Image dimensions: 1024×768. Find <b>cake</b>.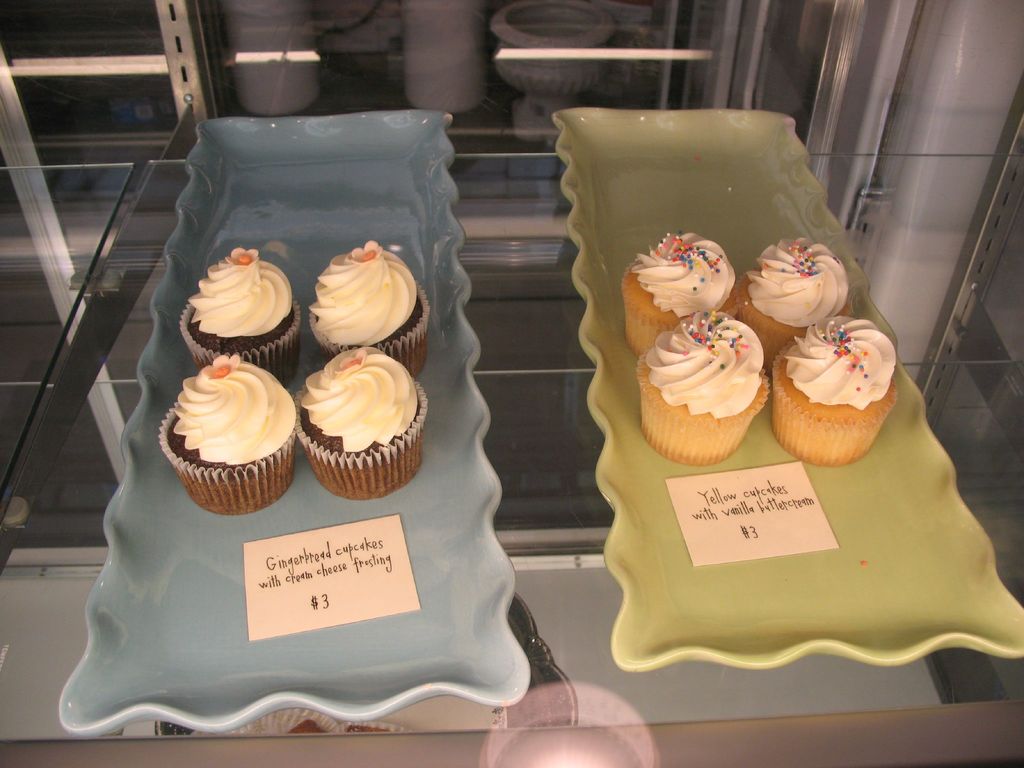
crop(629, 303, 773, 468).
